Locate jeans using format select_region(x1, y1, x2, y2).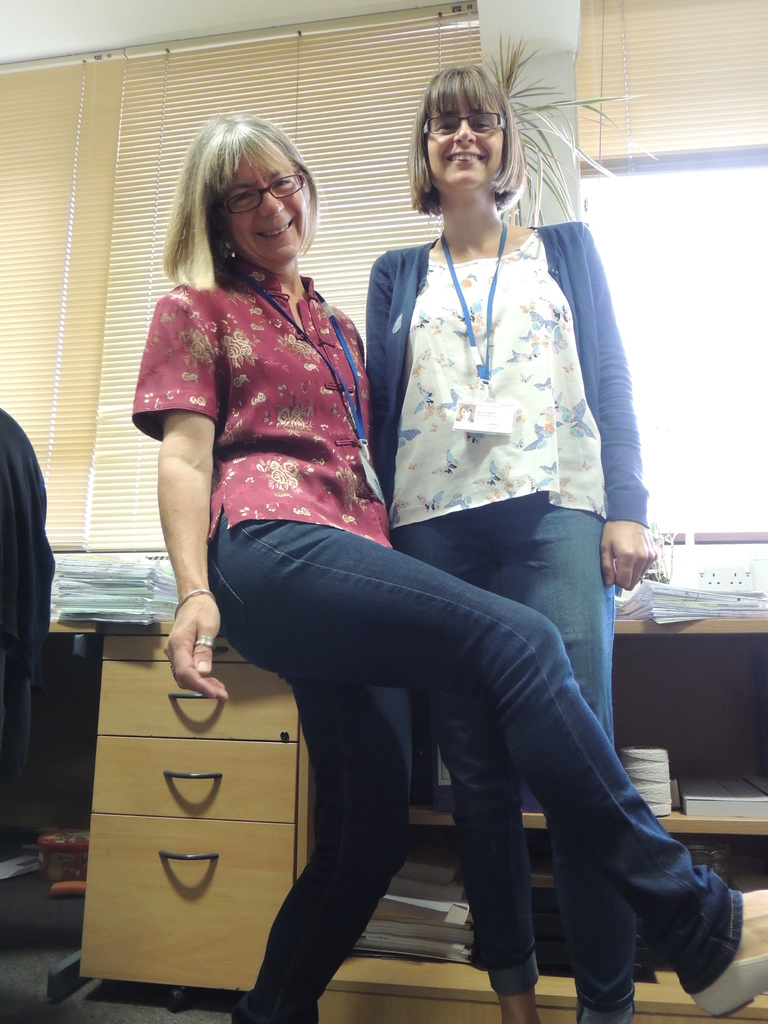
select_region(394, 501, 631, 1022).
